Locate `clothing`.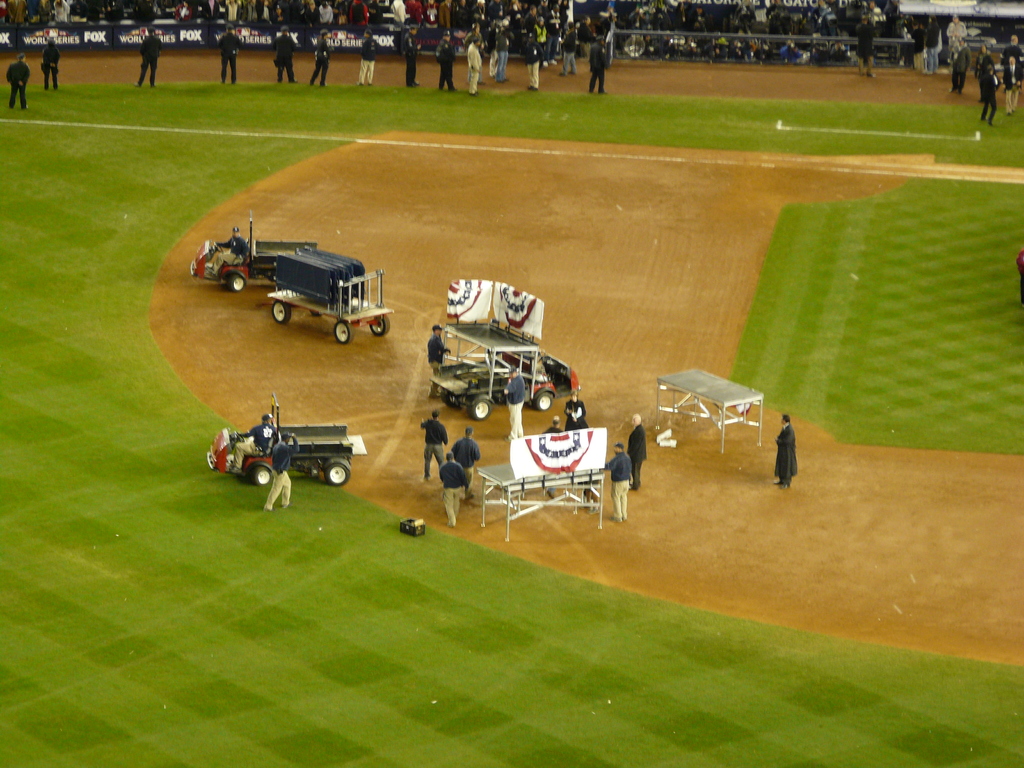
Bounding box: <box>216,34,242,86</box>.
